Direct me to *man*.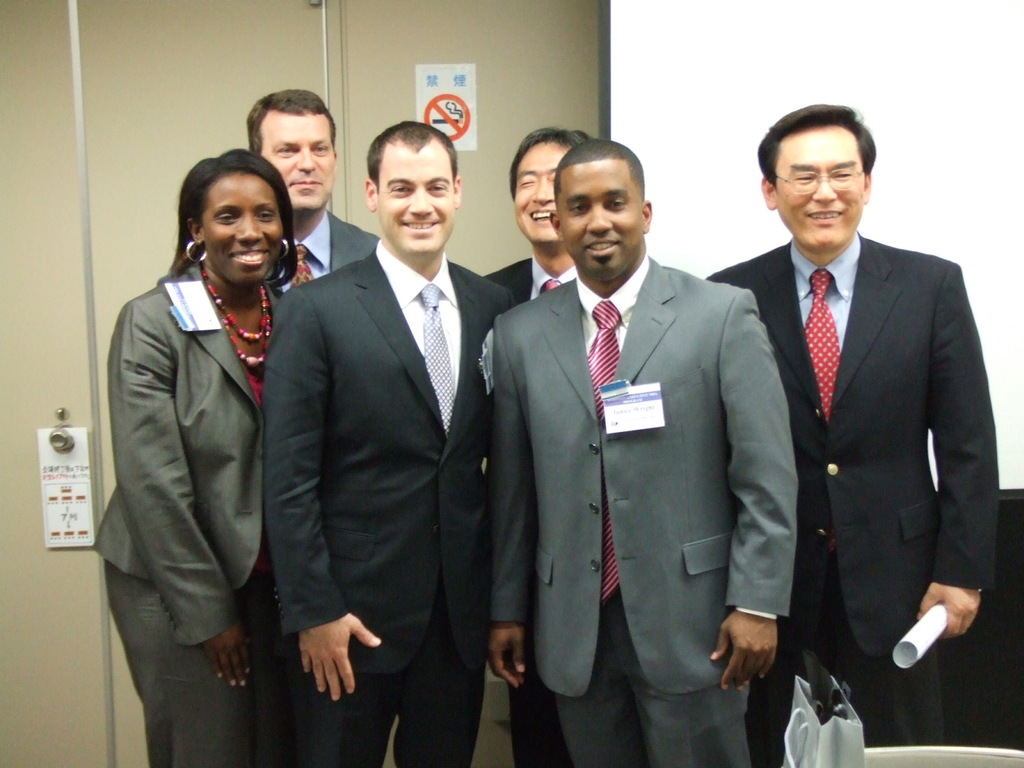
Direction: (266,115,511,767).
